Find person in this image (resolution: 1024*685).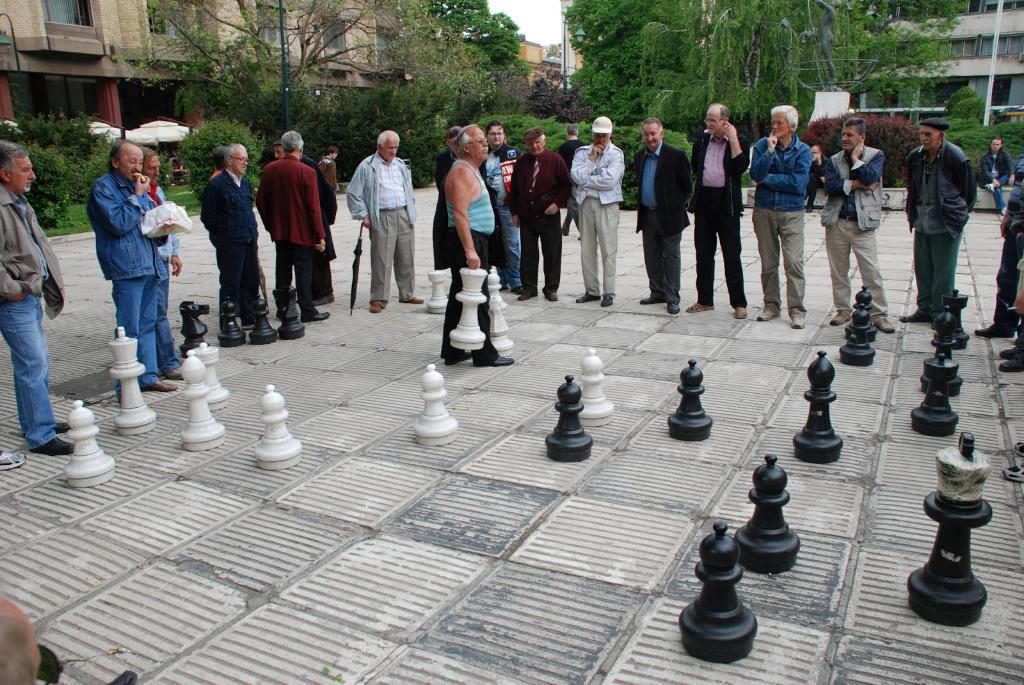
[x1=0, y1=589, x2=40, y2=684].
